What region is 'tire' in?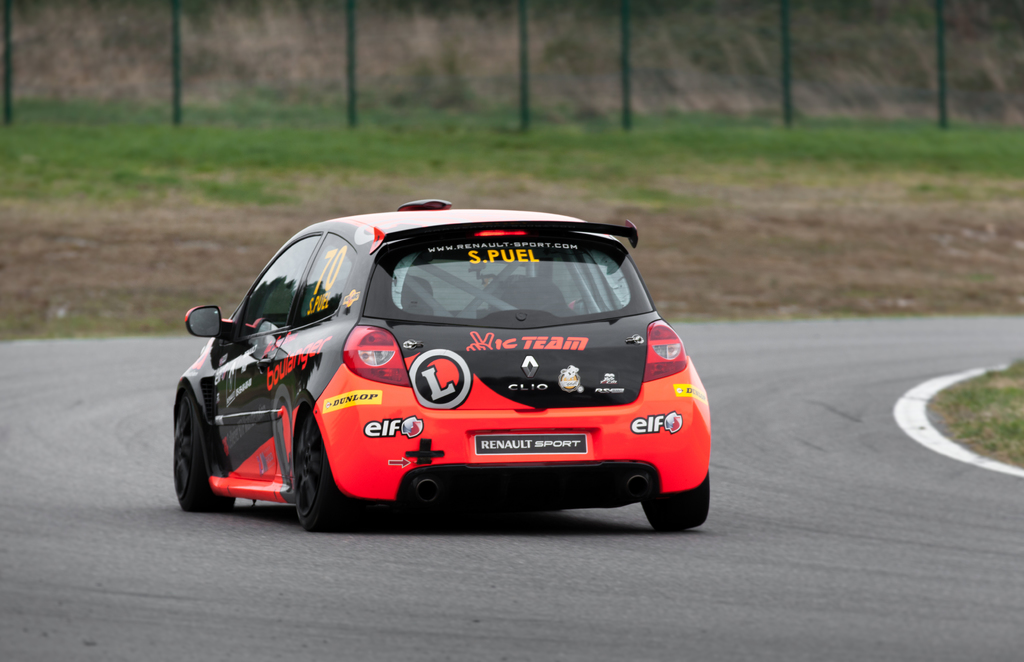
pyautogui.locateOnScreen(172, 399, 235, 515).
